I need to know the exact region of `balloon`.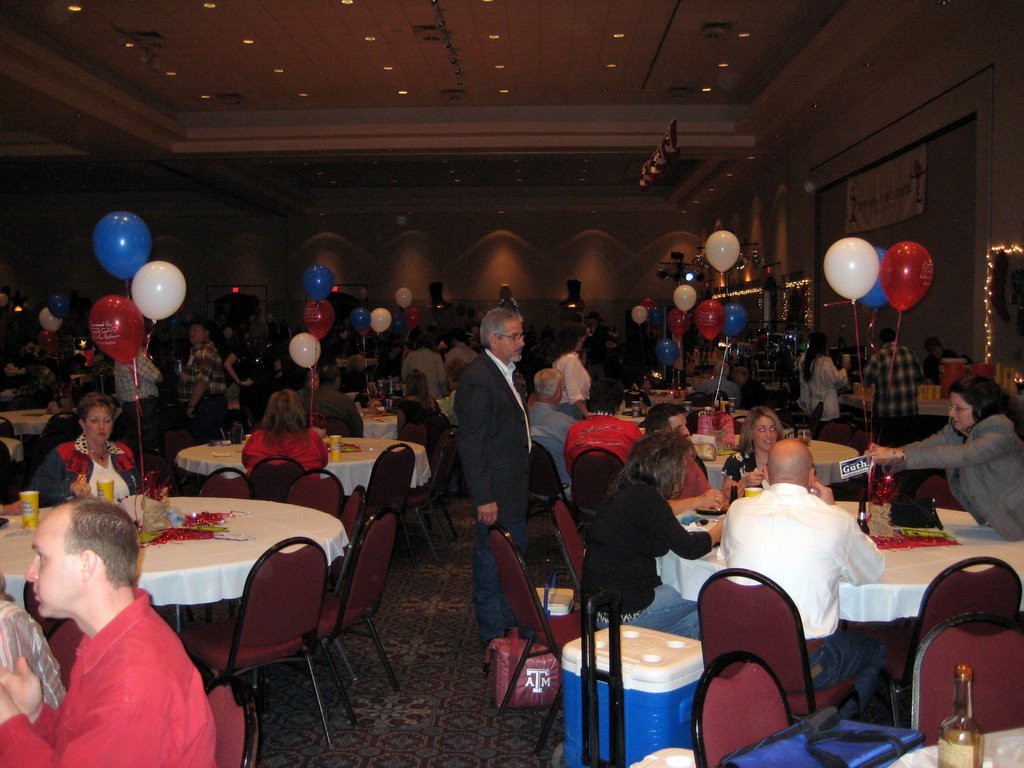
Region: 861/247/888/308.
